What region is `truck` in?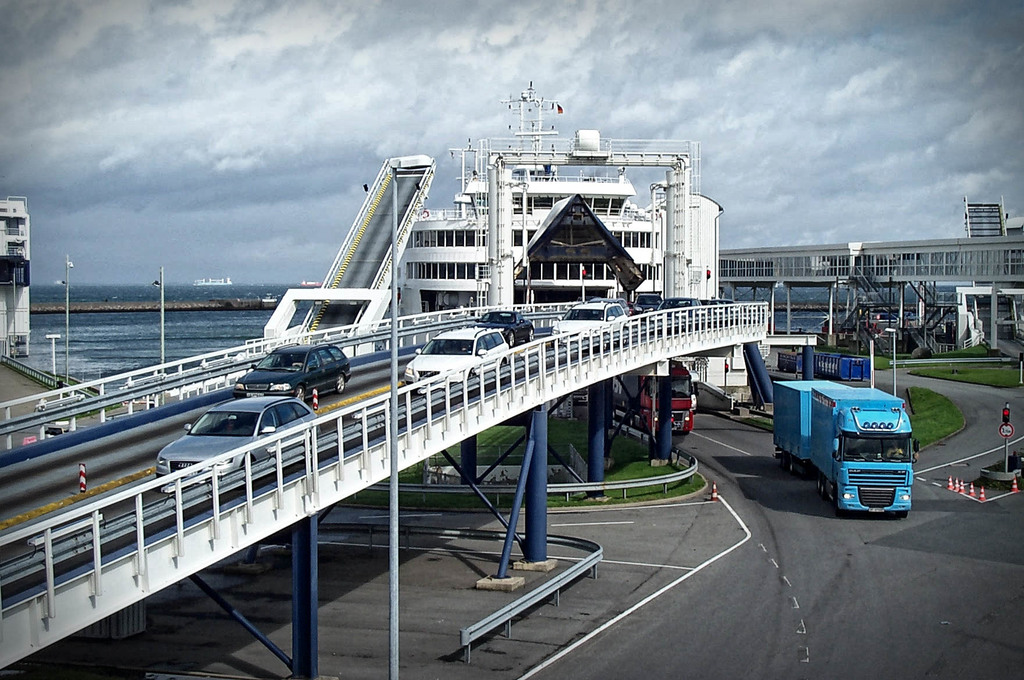
rect(783, 367, 933, 517).
